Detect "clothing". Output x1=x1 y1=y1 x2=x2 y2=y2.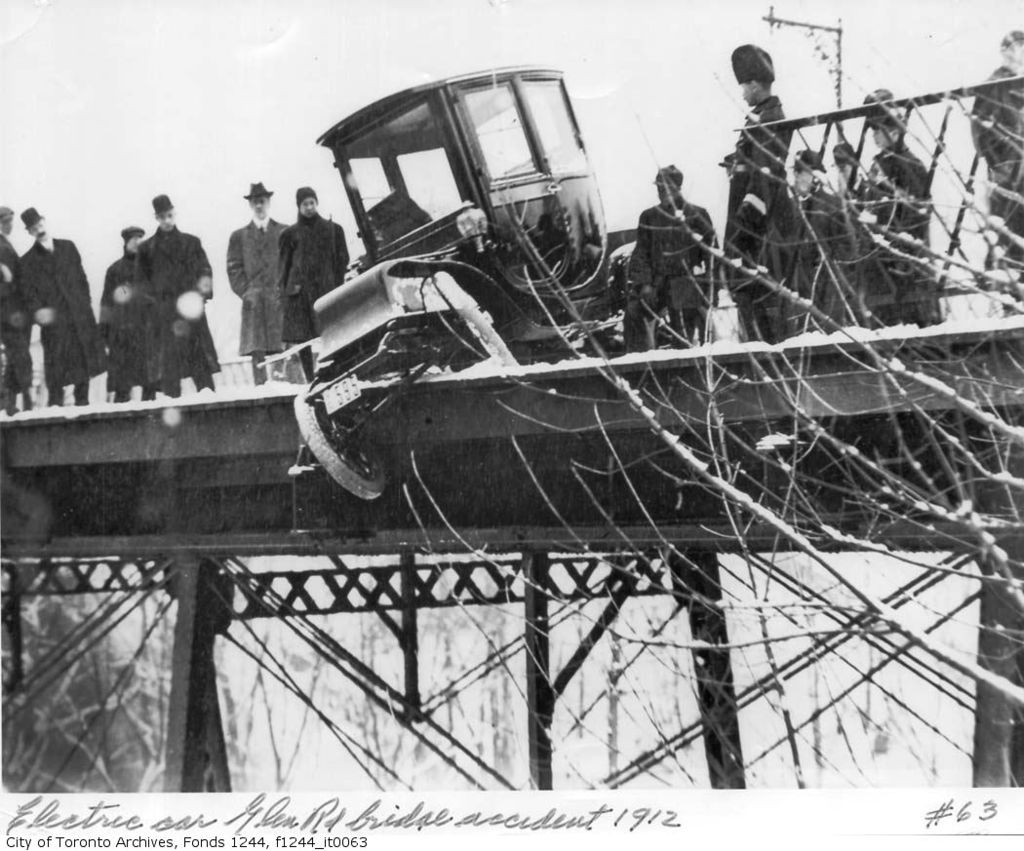
x1=0 y1=232 x2=27 y2=395.
